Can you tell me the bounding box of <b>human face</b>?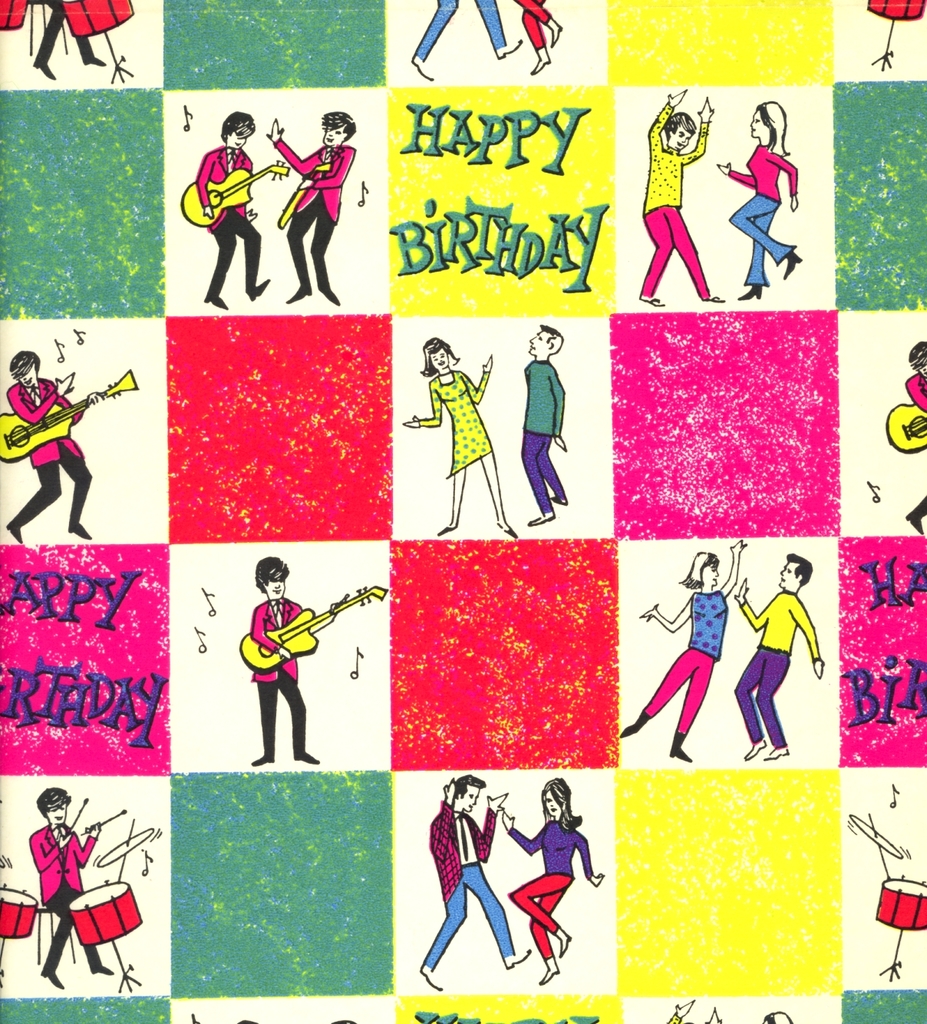
x1=780, y1=559, x2=797, y2=594.
